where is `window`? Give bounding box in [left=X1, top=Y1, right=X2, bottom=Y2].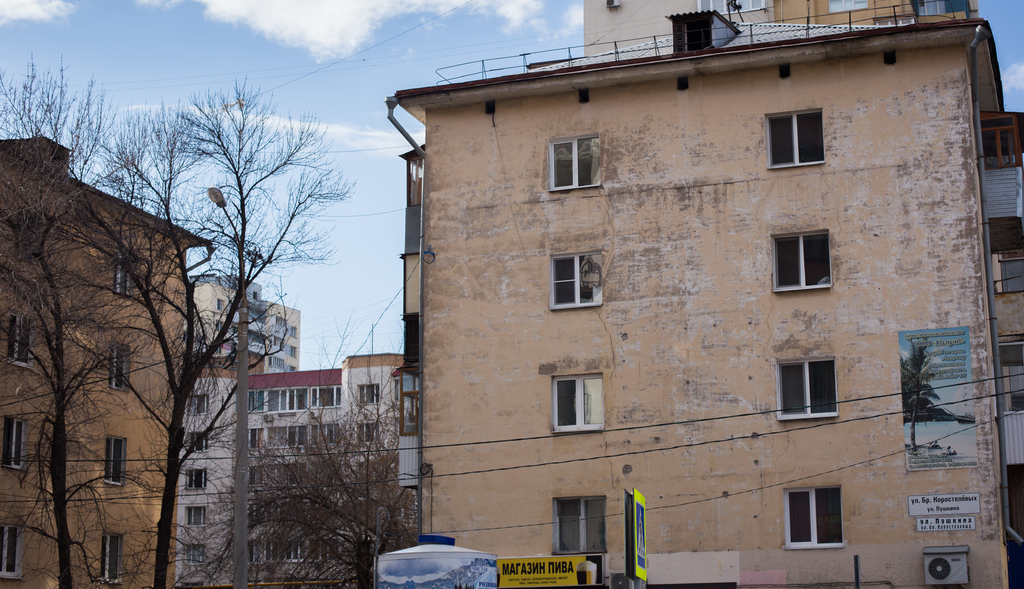
[left=187, top=468, right=205, bottom=490].
